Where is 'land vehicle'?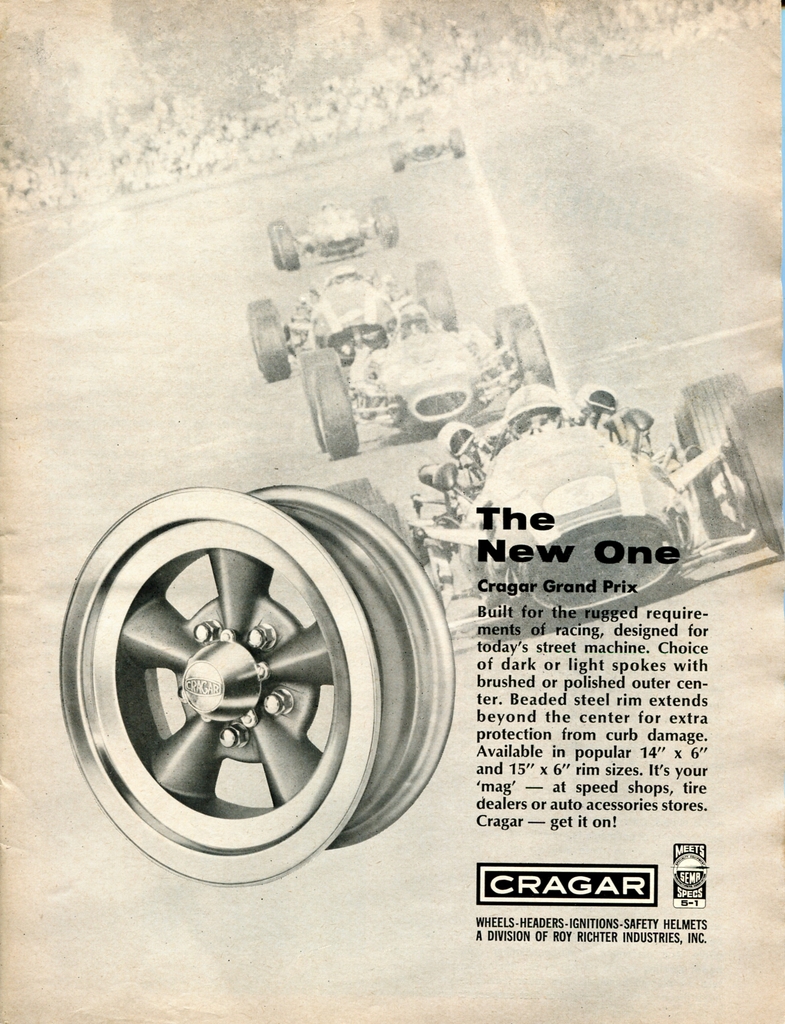
select_region(322, 359, 784, 646).
